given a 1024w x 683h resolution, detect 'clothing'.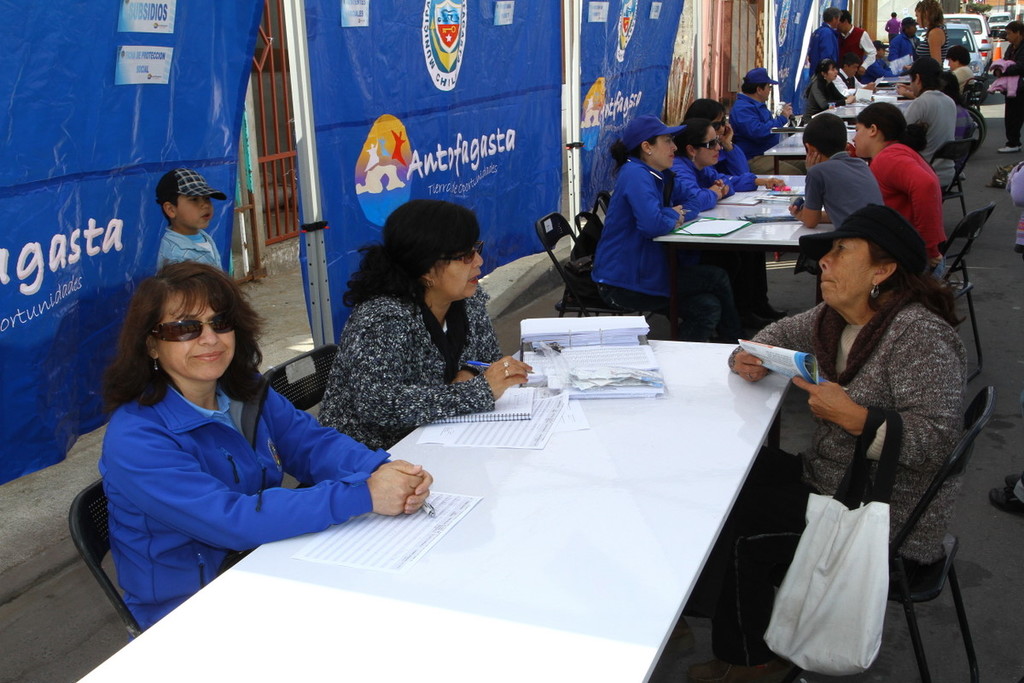
detection(724, 142, 762, 190).
